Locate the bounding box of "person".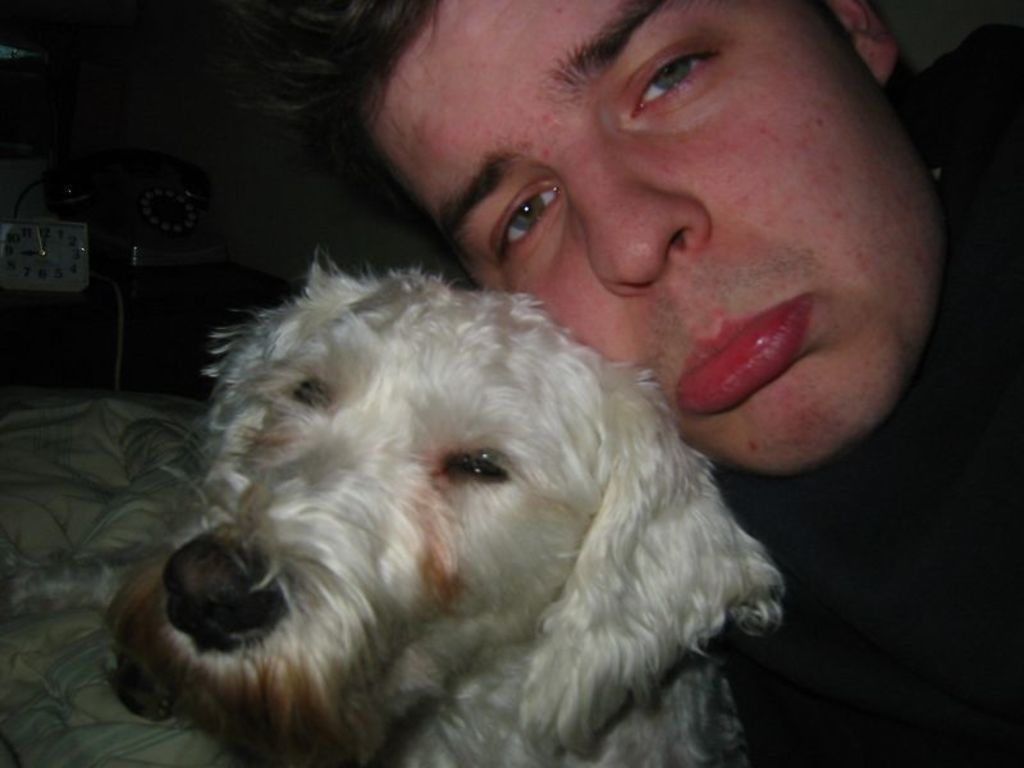
Bounding box: box(248, 0, 1023, 767).
